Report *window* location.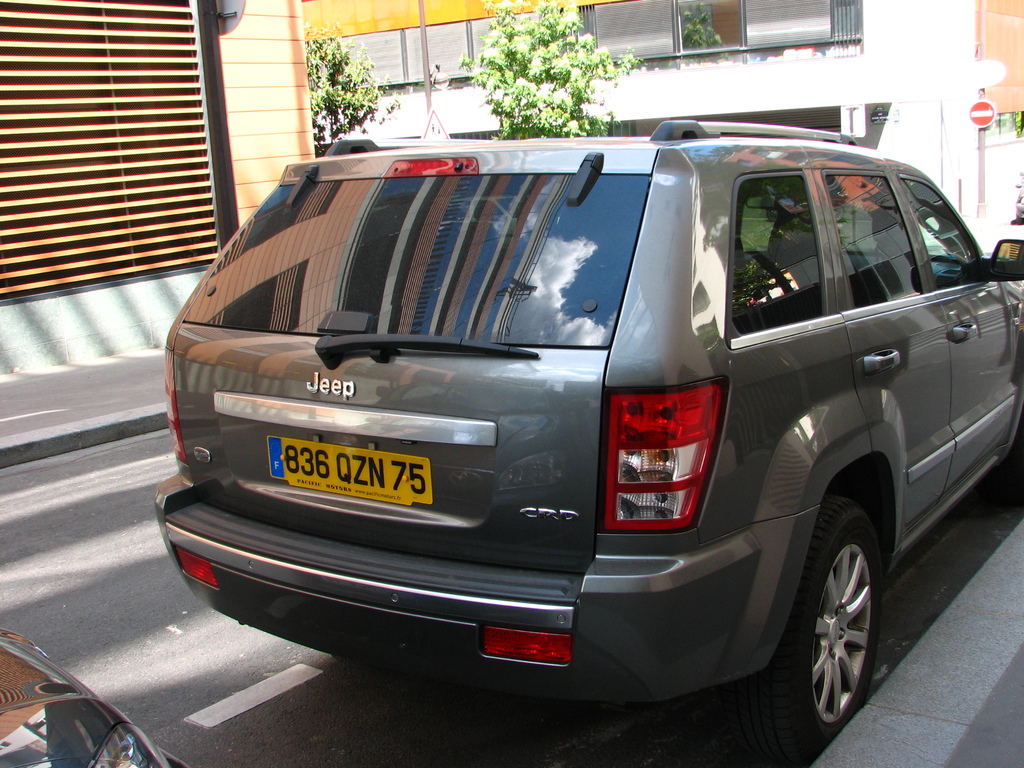
Report: 895, 173, 990, 295.
